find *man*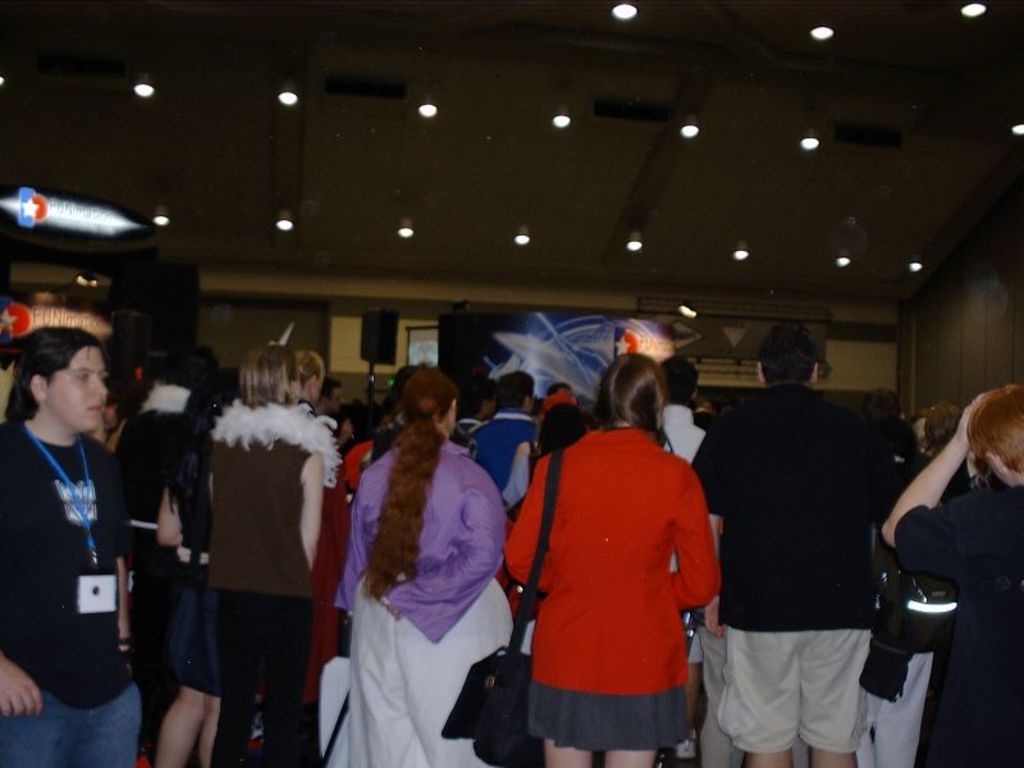
{"x1": 314, "y1": 385, "x2": 344, "y2": 420}
